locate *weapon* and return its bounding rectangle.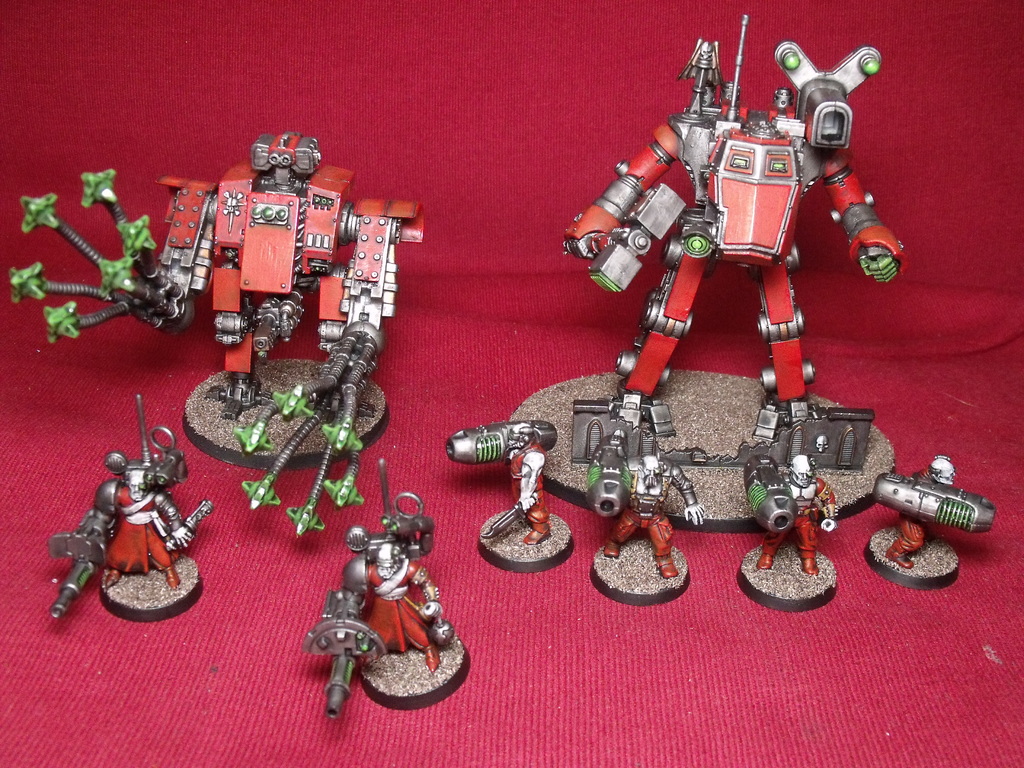
bbox=(742, 449, 794, 540).
